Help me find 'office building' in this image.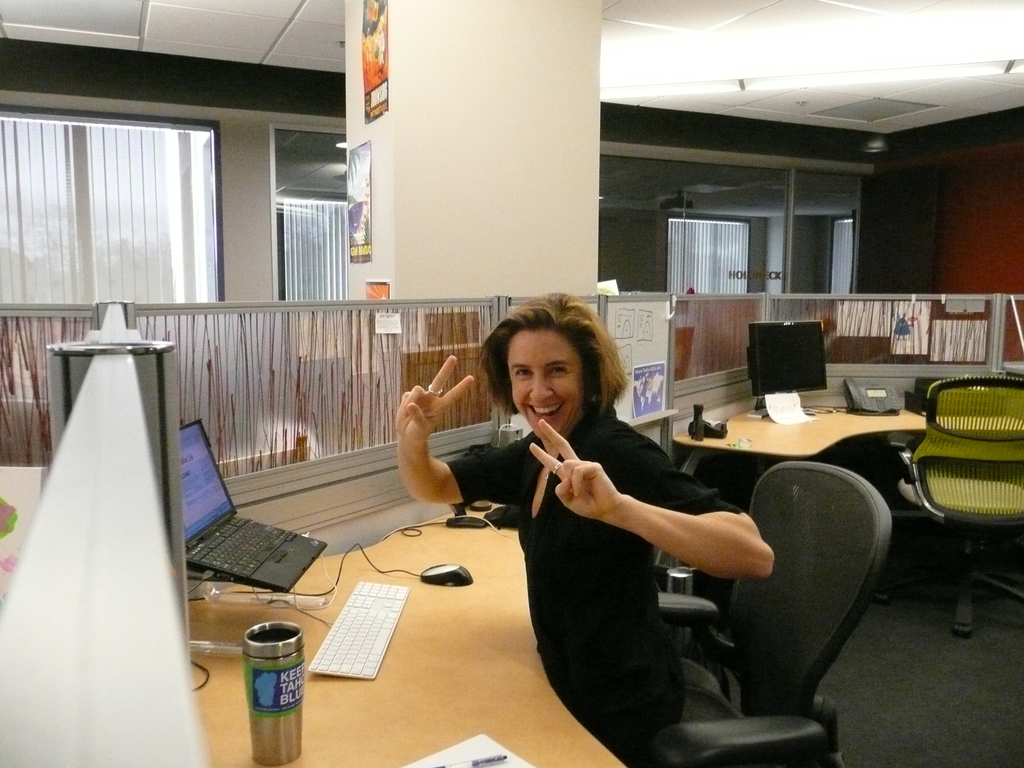
Found it: x1=0, y1=0, x2=1023, y2=767.
